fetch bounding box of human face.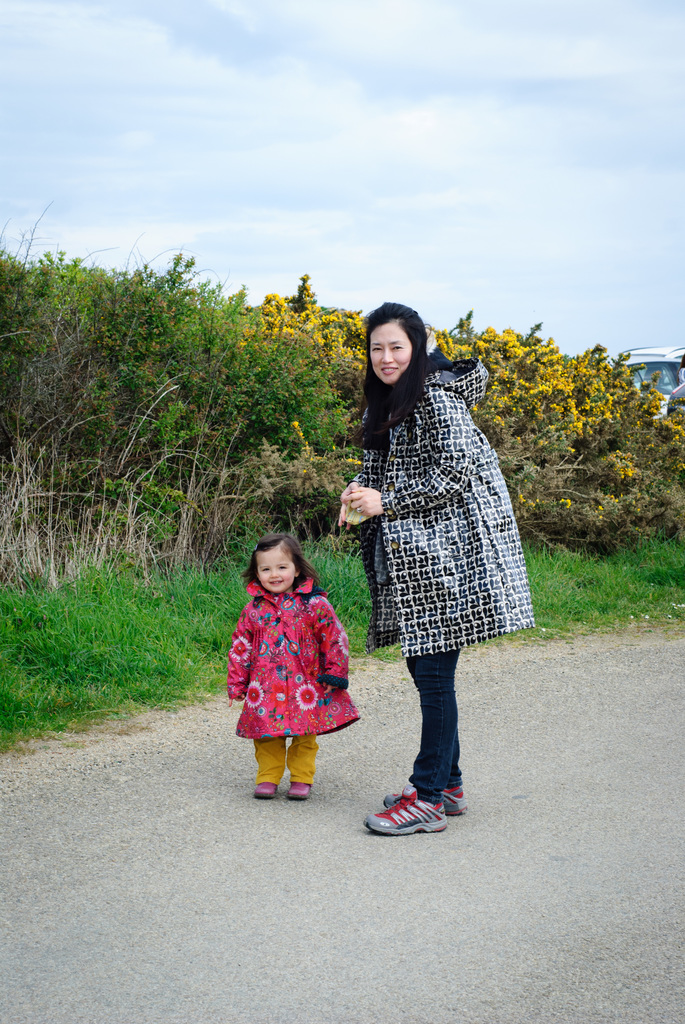
Bbox: (left=370, top=318, right=413, bottom=390).
